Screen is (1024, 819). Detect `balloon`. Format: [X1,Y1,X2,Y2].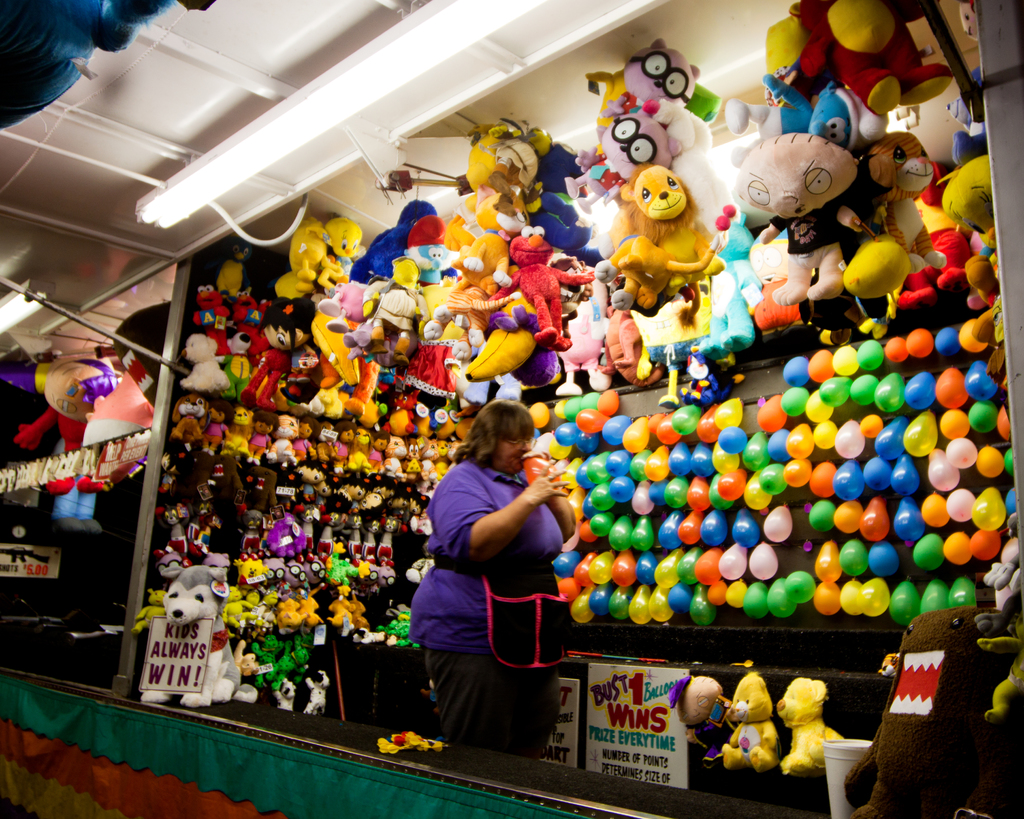
[736,512,757,548].
